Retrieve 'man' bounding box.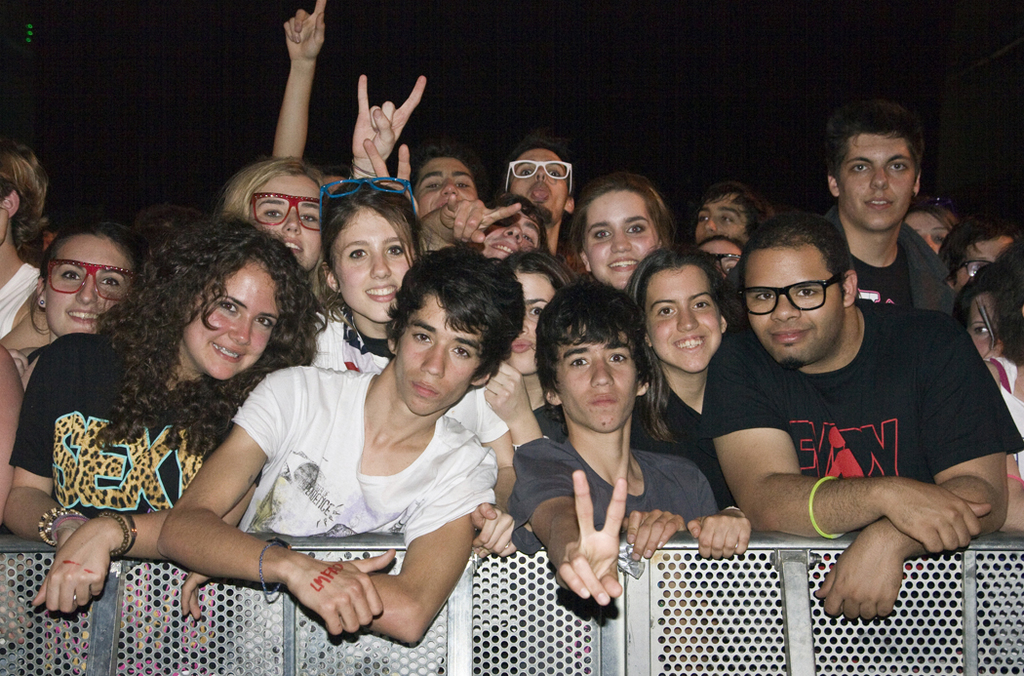
Bounding box: Rect(502, 135, 580, 257).
